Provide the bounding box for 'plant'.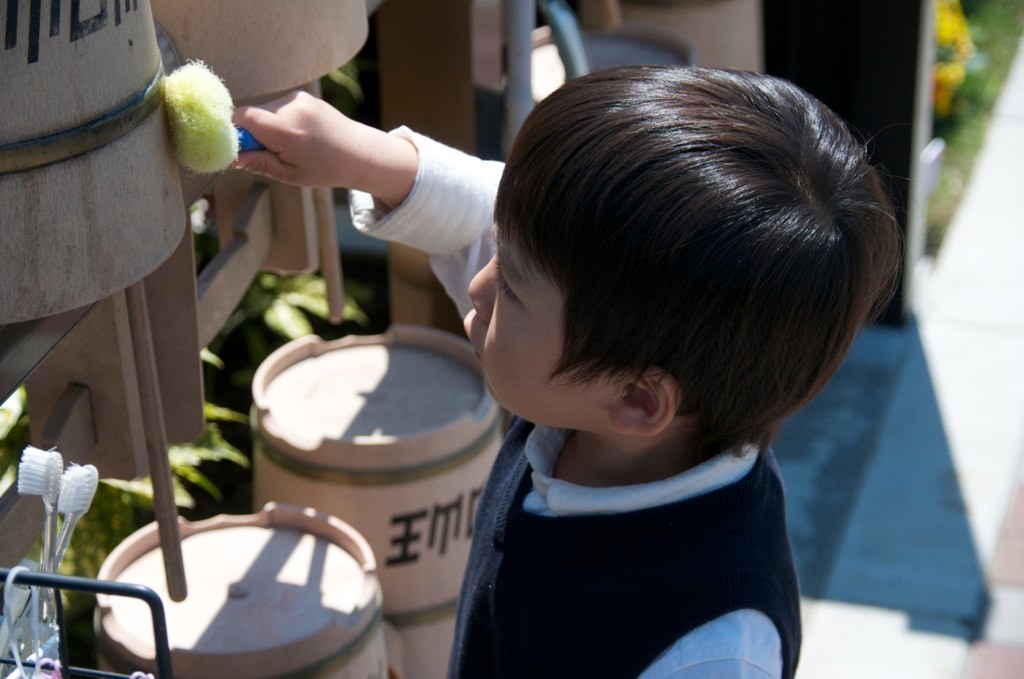
14,382,252,569.
